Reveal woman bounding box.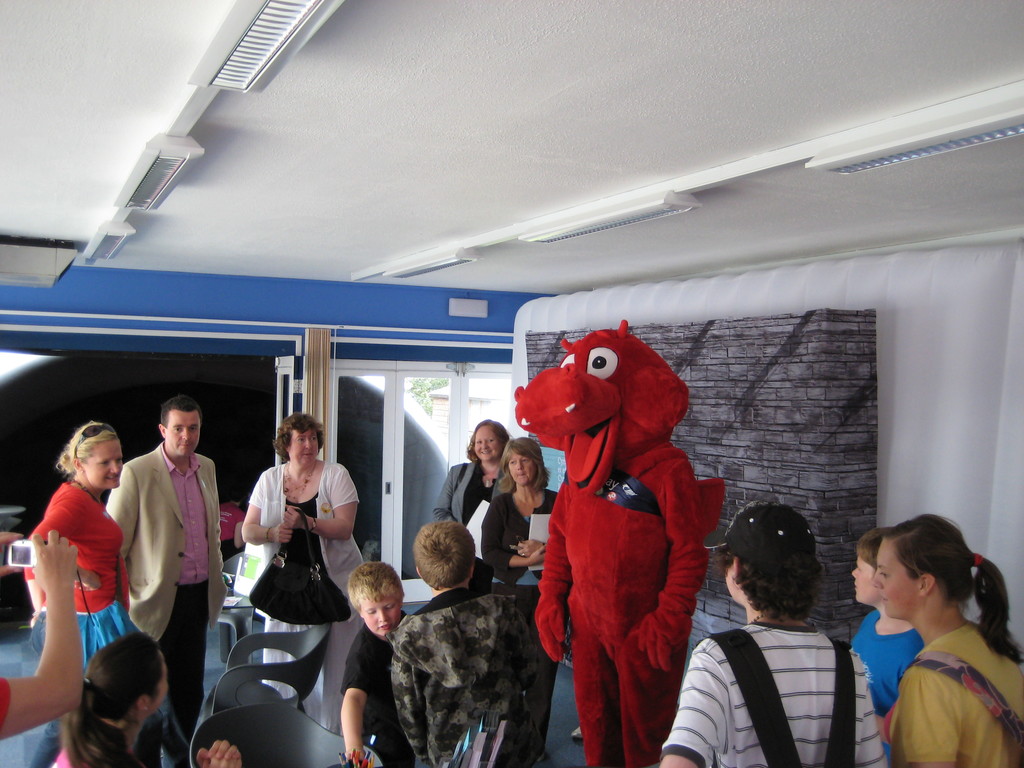
Revealed: crop(477, 438, 561, 764).
